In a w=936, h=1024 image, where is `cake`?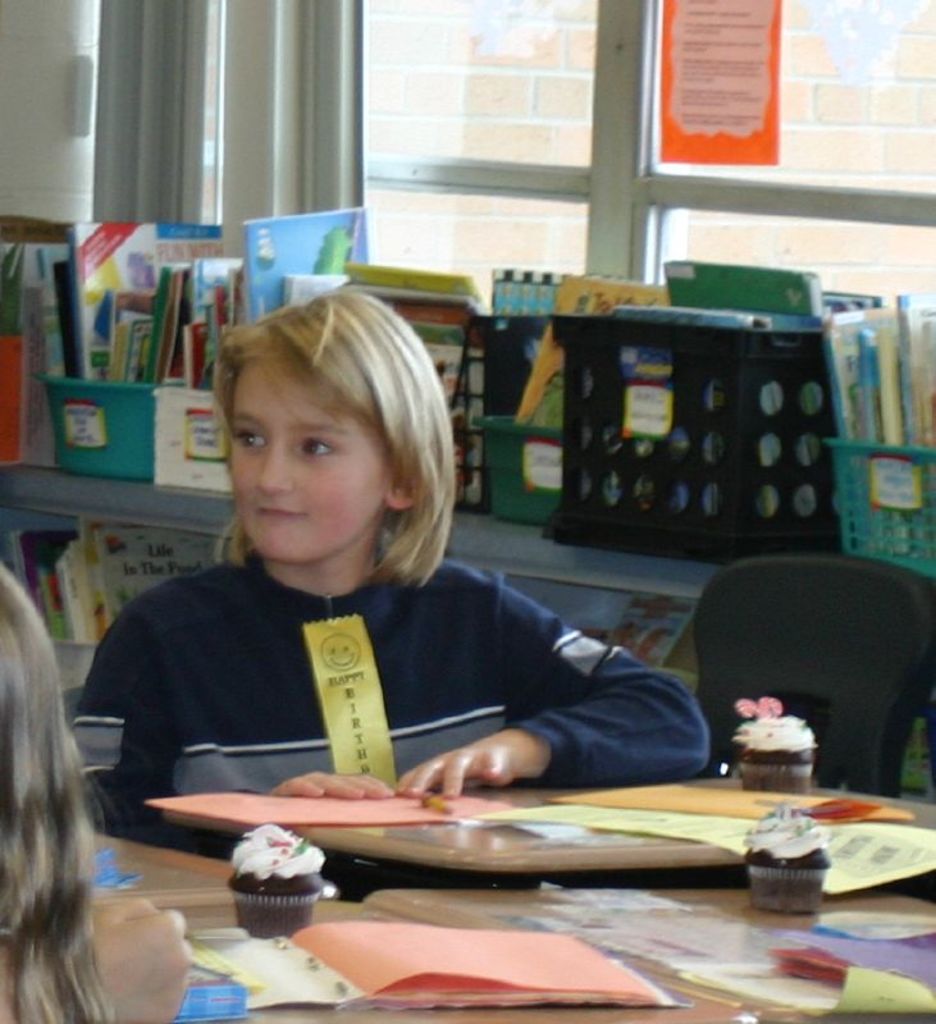
<region>731, 803, 839, 922</region>.
